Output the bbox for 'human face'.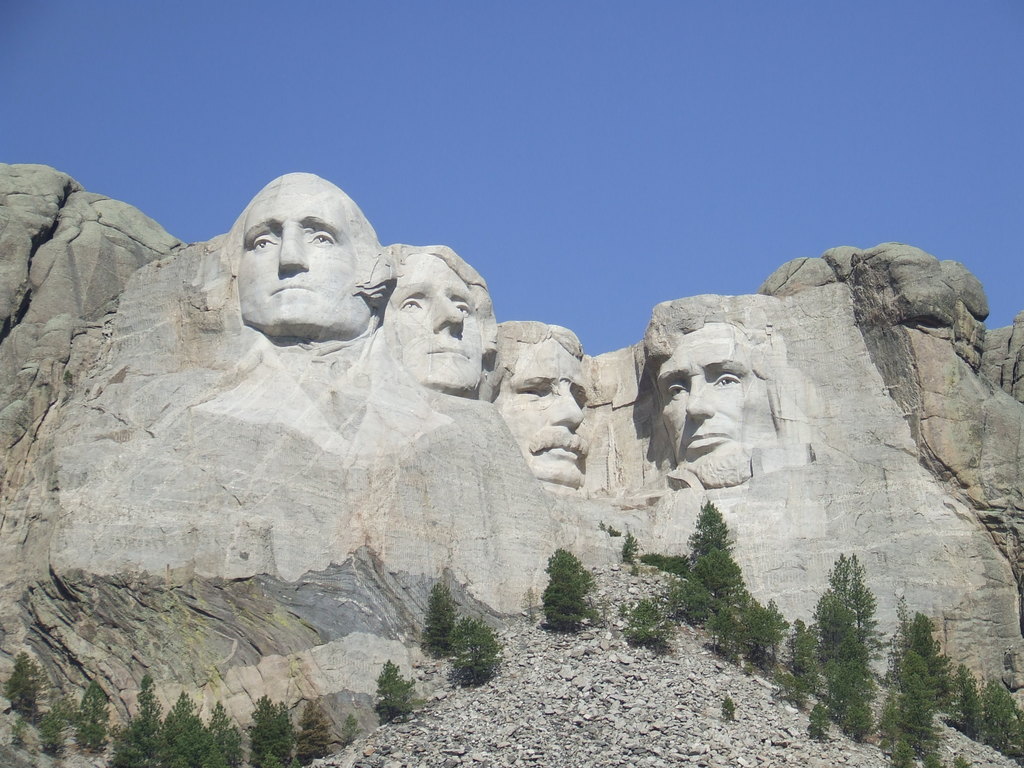
select_region(495, 332, 591, 484).
